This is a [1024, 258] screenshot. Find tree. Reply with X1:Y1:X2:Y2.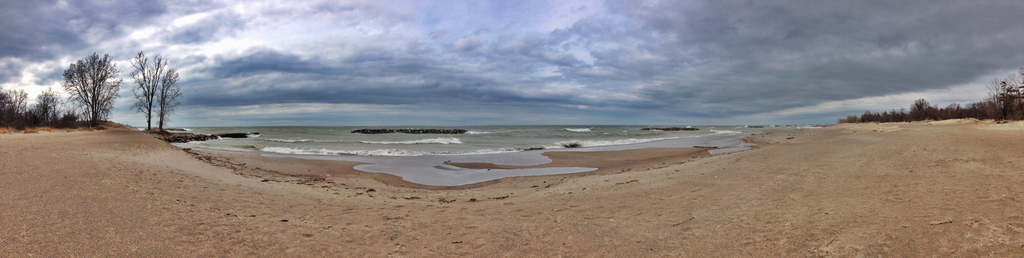
155:65:180:129.
